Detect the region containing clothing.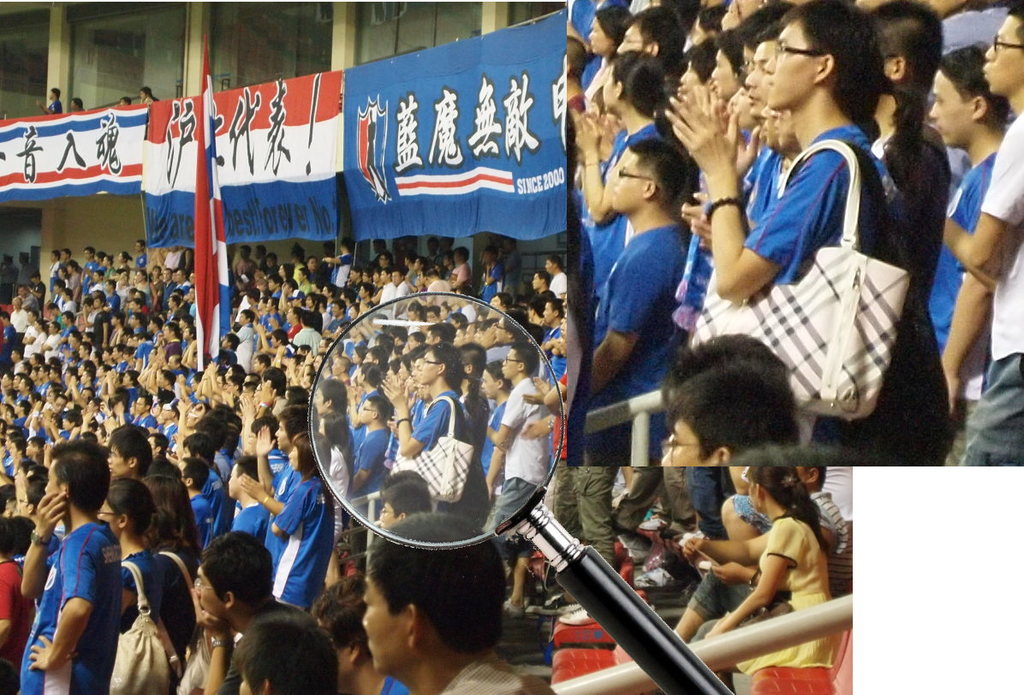
{"x1": 271, "y1": 472, "x2": 330, "y2": 611}.
